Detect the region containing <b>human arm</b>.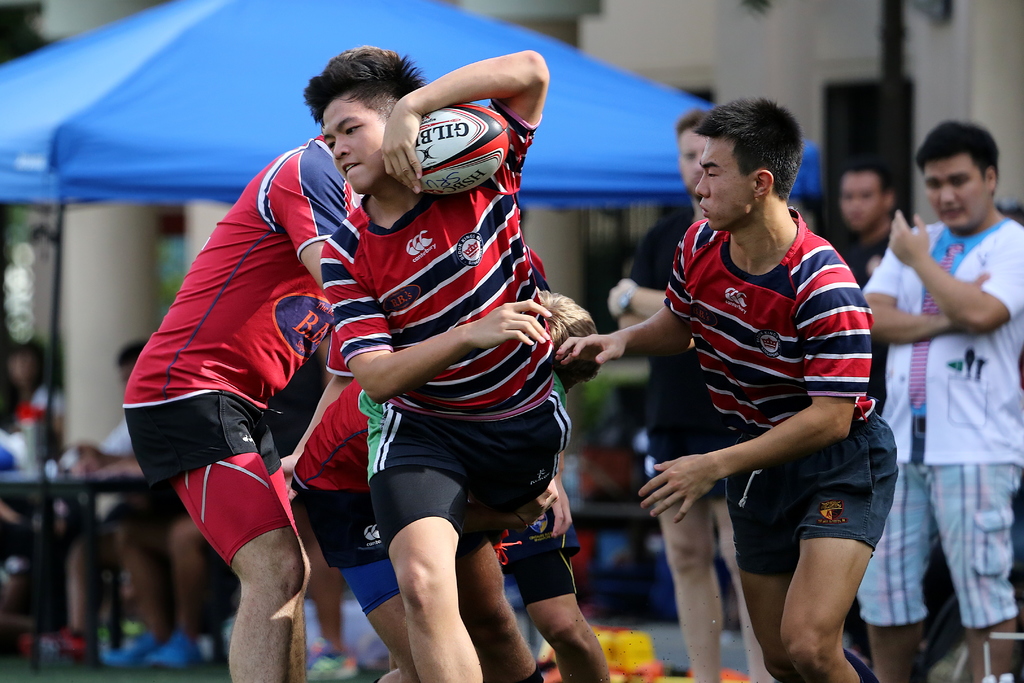
detection(320, 237, 551, 409).
